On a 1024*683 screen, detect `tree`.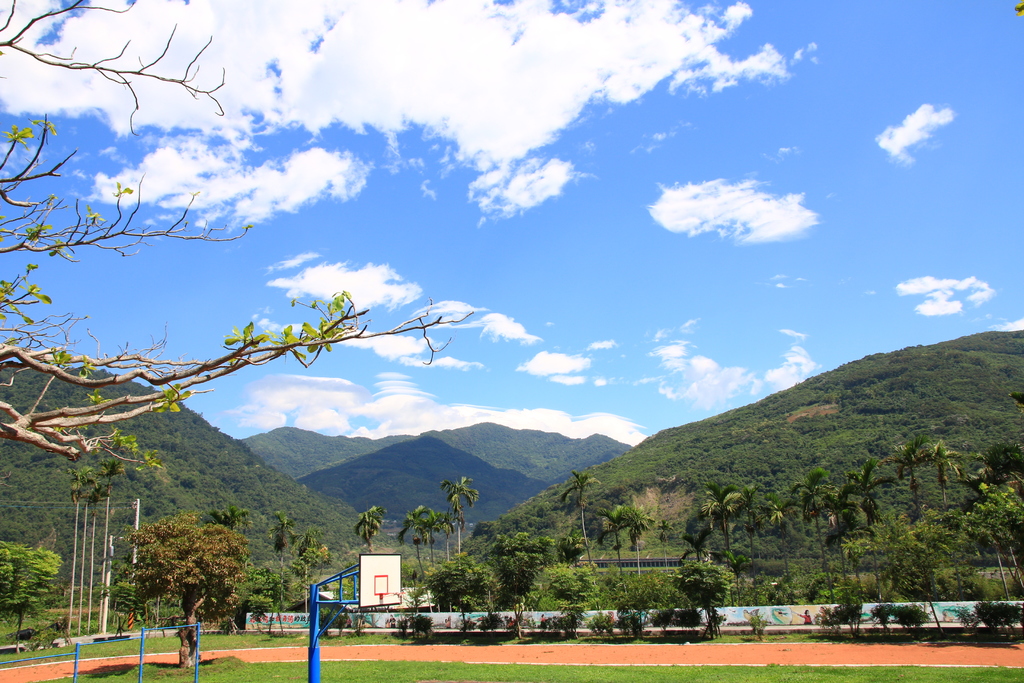
{"left": 416, "top": 504, "right": 455, "bottom": 564}.
